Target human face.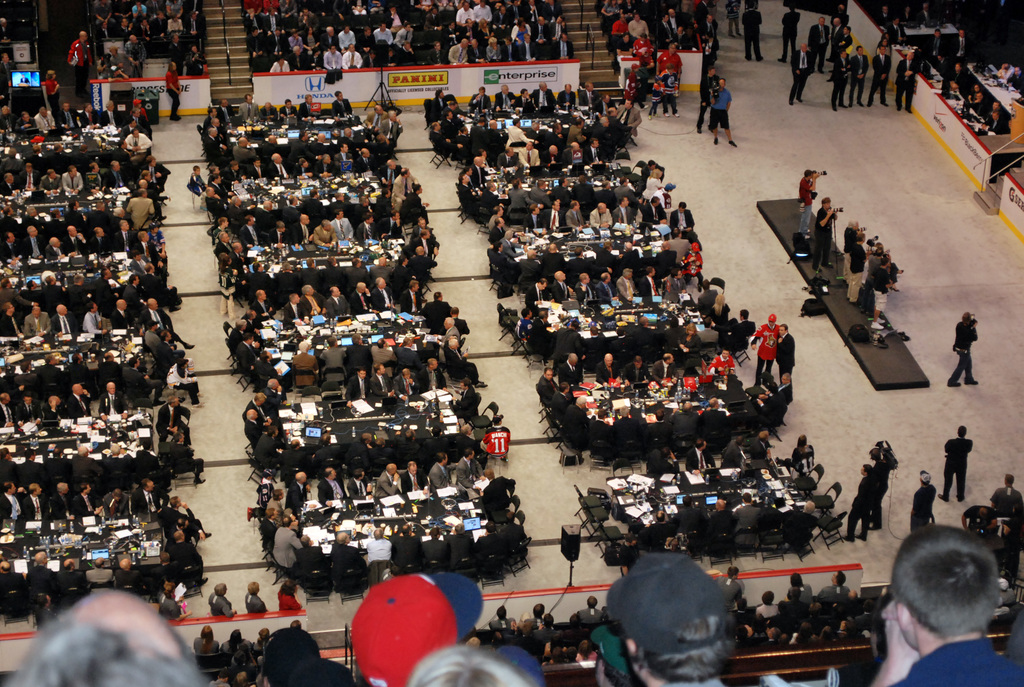
Target region: crop(433, 9, 438, 15).
